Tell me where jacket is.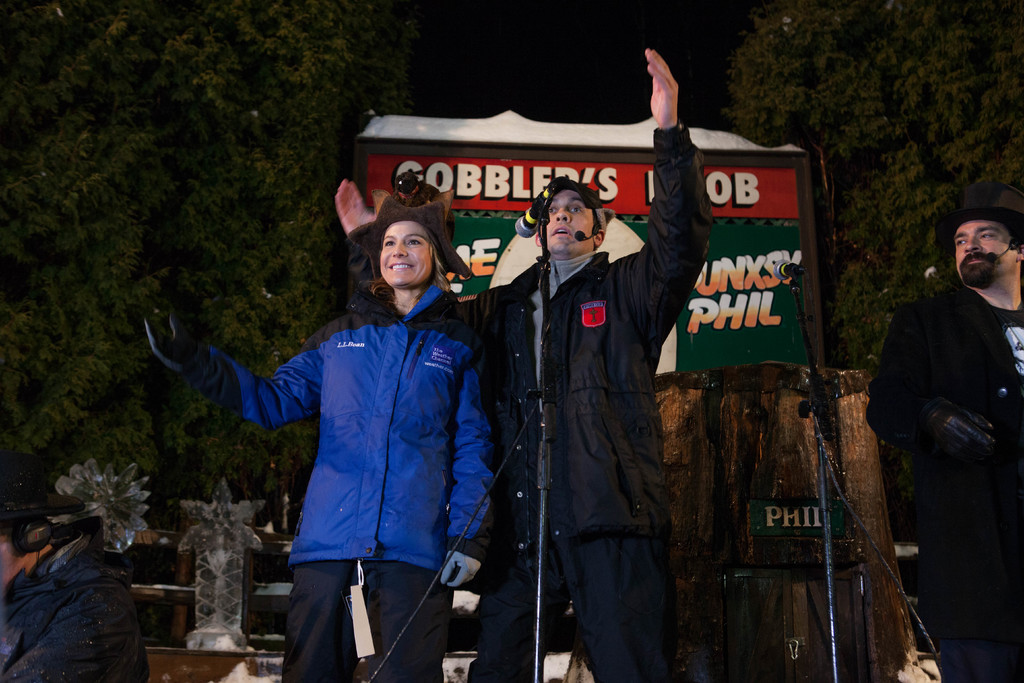
jacket is at detection(4, 520, 141, 678).
